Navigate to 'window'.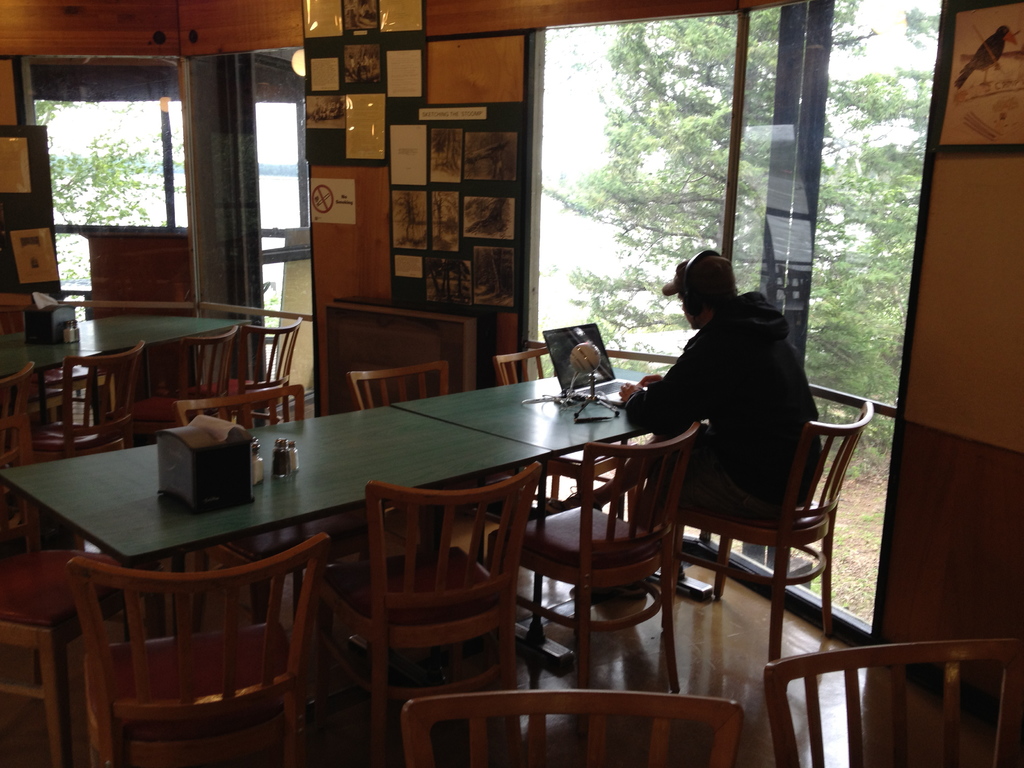
Navigation target: 249/54/317/421.
